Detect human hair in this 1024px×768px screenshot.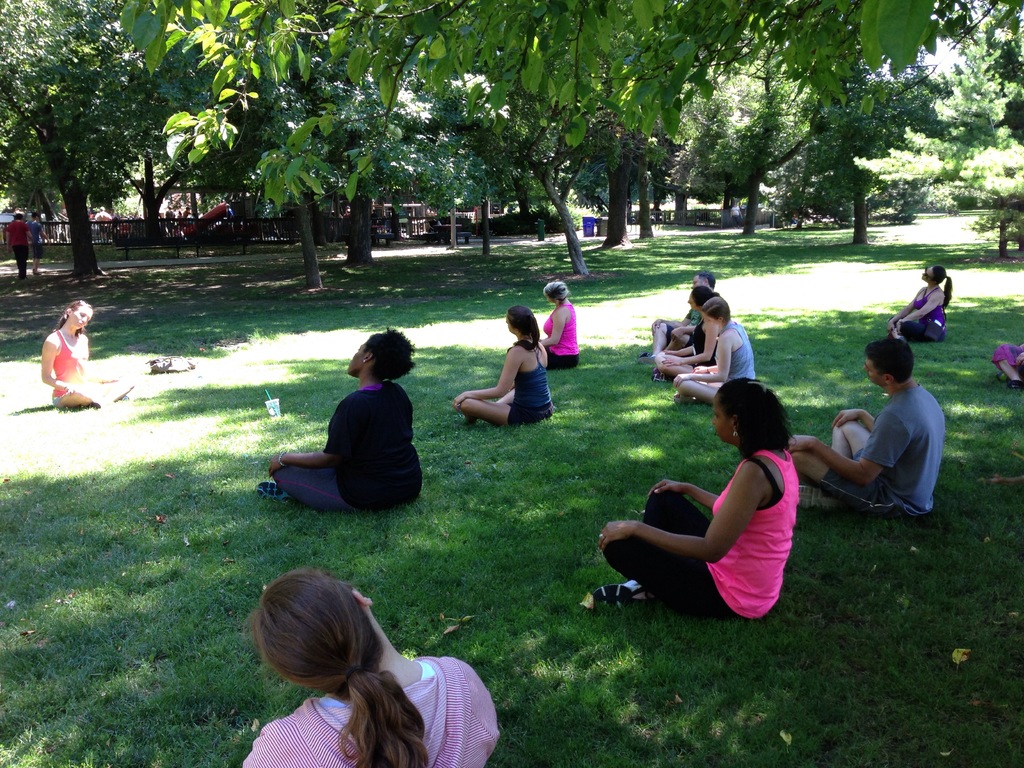
Detection: (701,298,732,344).
